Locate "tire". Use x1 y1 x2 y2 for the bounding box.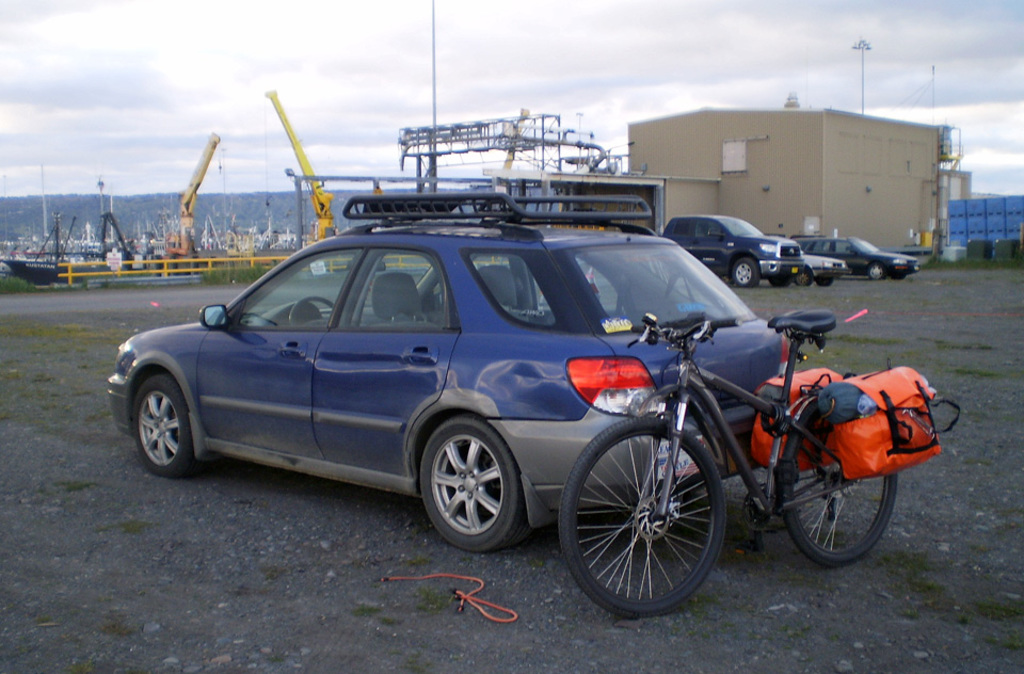
414 417 523 559.
